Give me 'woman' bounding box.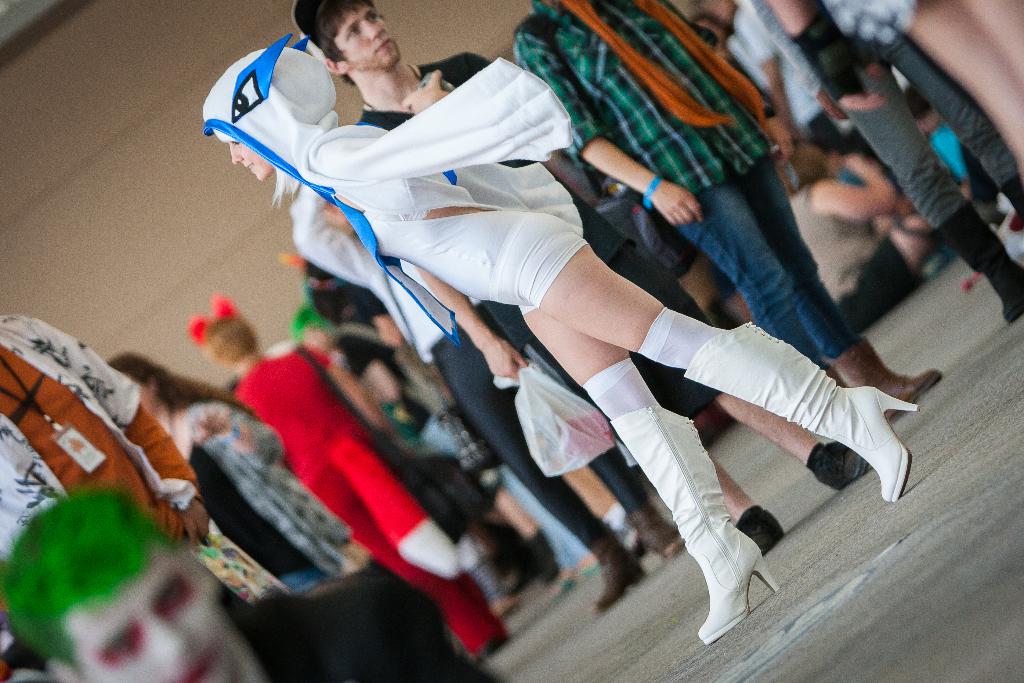
l=104, t=350, r=366, b=604.
